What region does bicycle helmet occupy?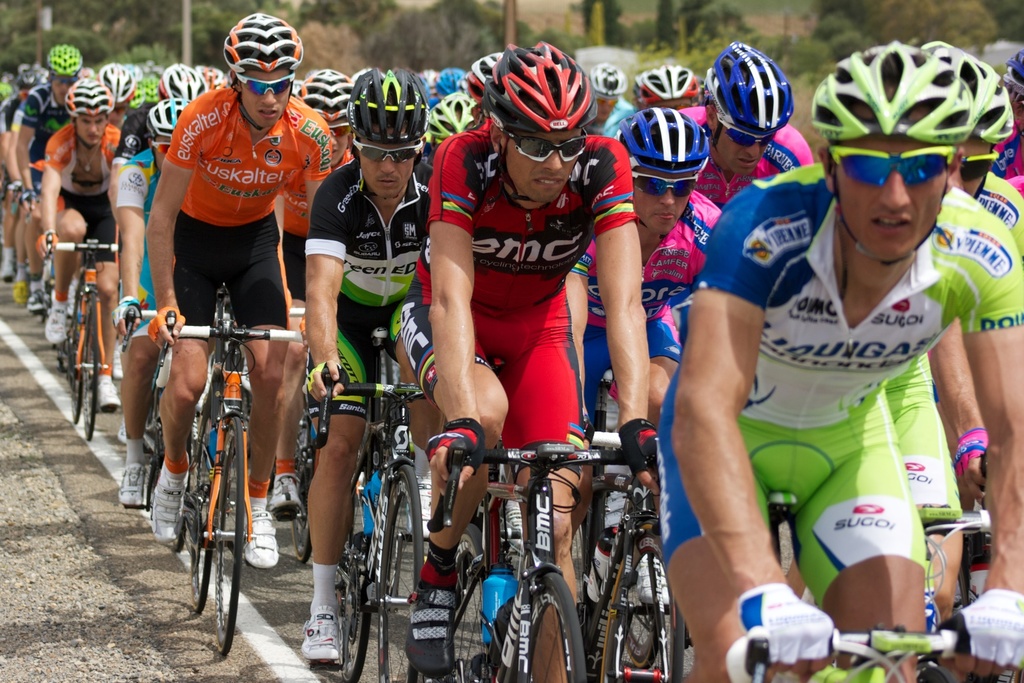
<region>136, 79, 160, 110</region>.
